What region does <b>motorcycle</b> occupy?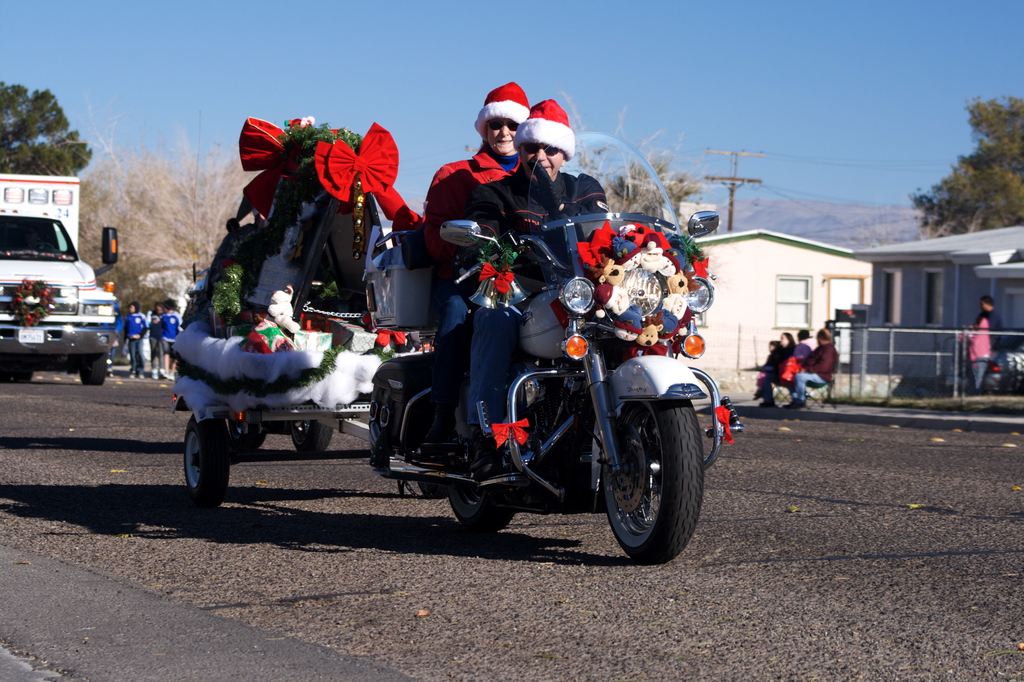
<box>397,245,714,563</box>.
